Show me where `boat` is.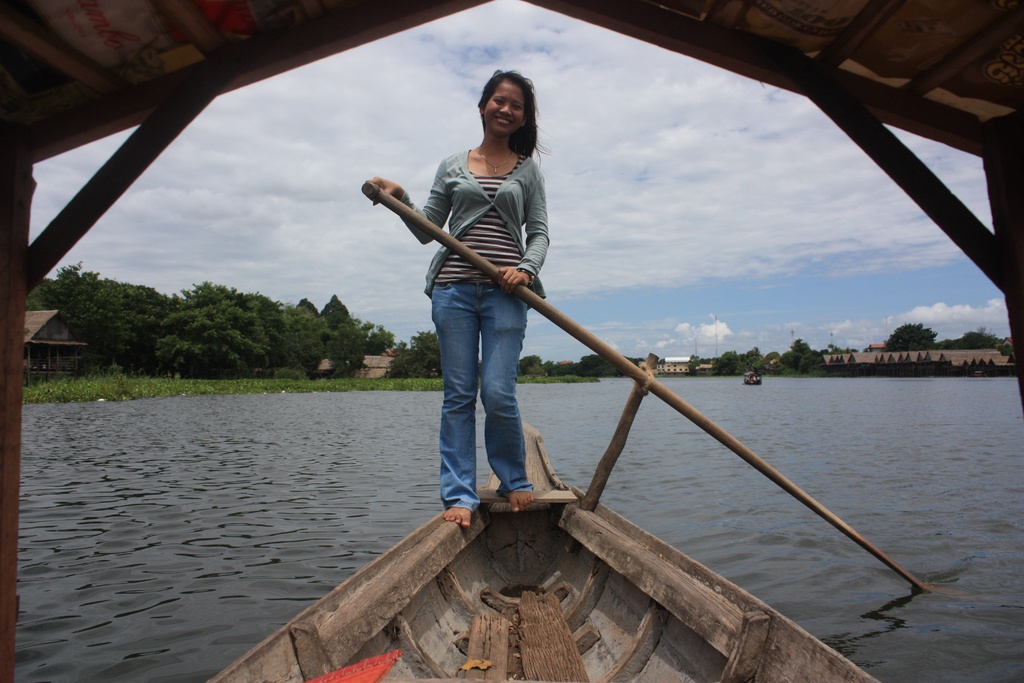
`boat` is at l=0, t=0, r=1023, b=682.
